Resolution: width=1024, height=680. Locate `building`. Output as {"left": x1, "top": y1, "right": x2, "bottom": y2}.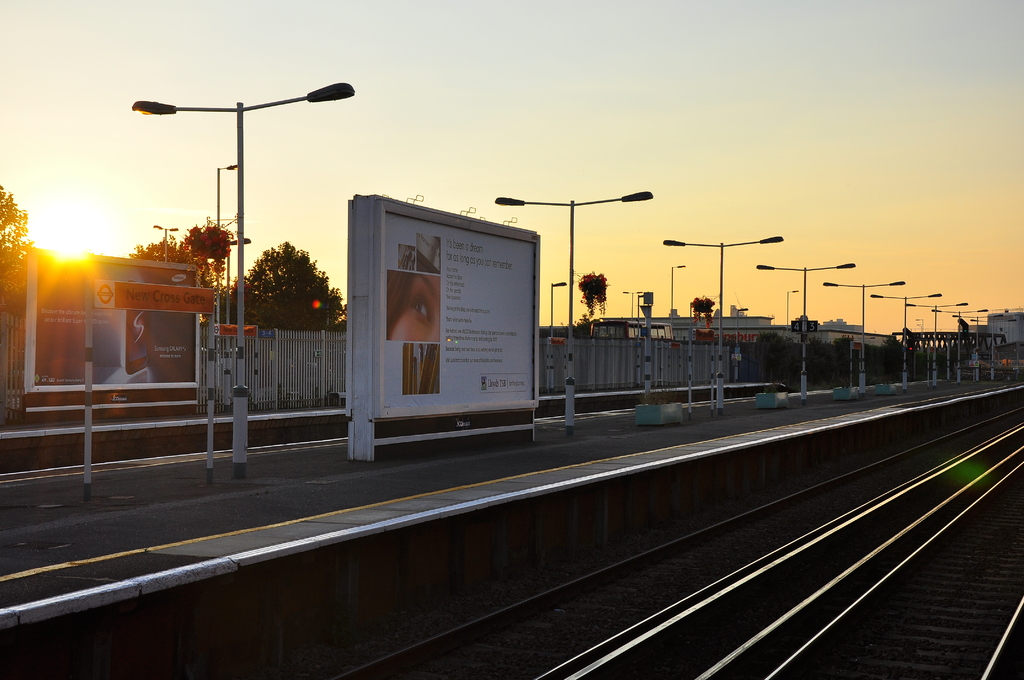
{"left": 987, "top": 309, "right": 1023, "bottom": 345}.
